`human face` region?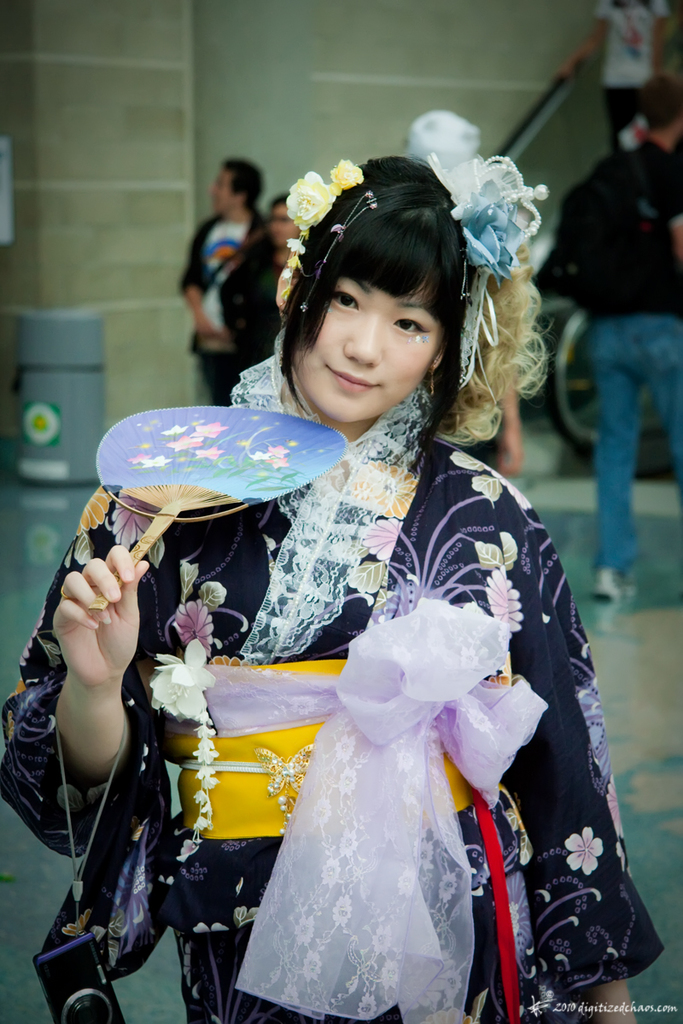
271/200/302/258
